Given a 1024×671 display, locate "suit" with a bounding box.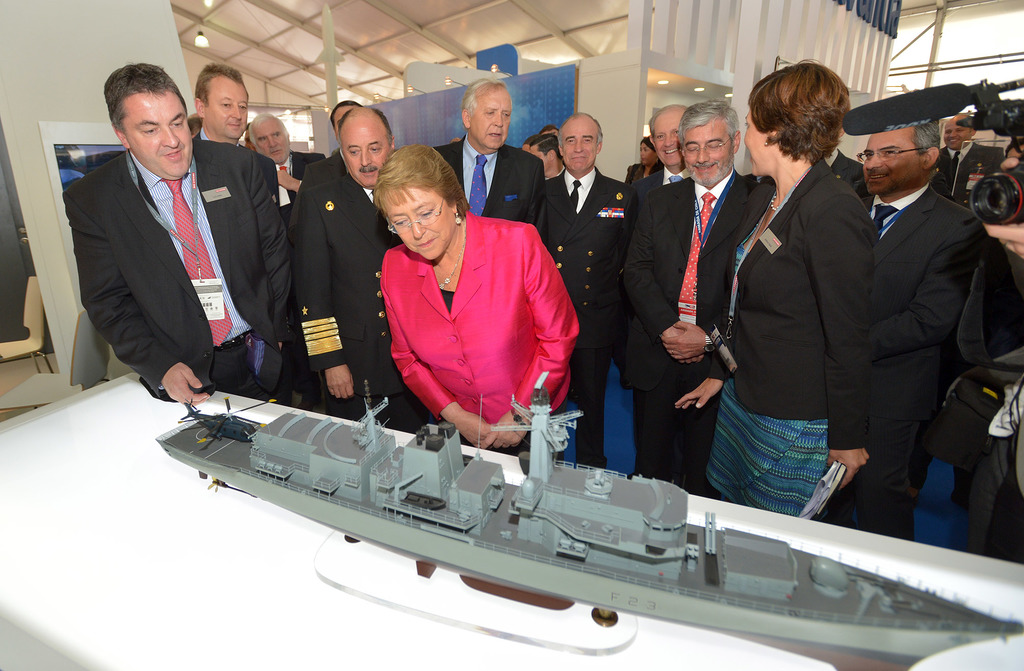
Located: <bbox>438, 145, 550, 230</bbox>.
